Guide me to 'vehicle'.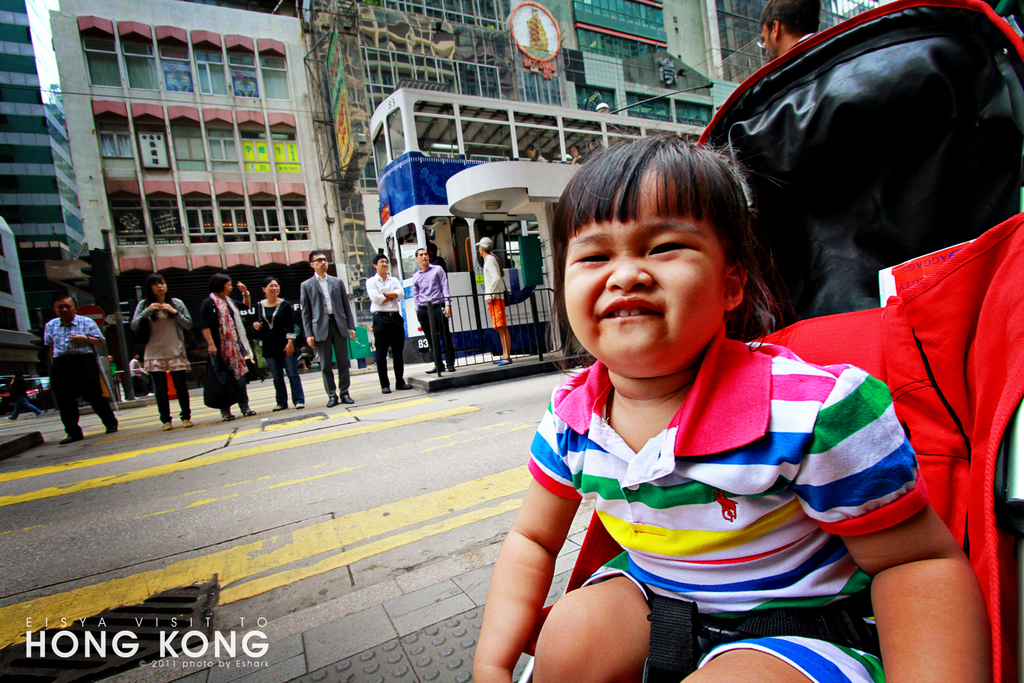
Guidance: Rect(368, 78, 711, 365).
